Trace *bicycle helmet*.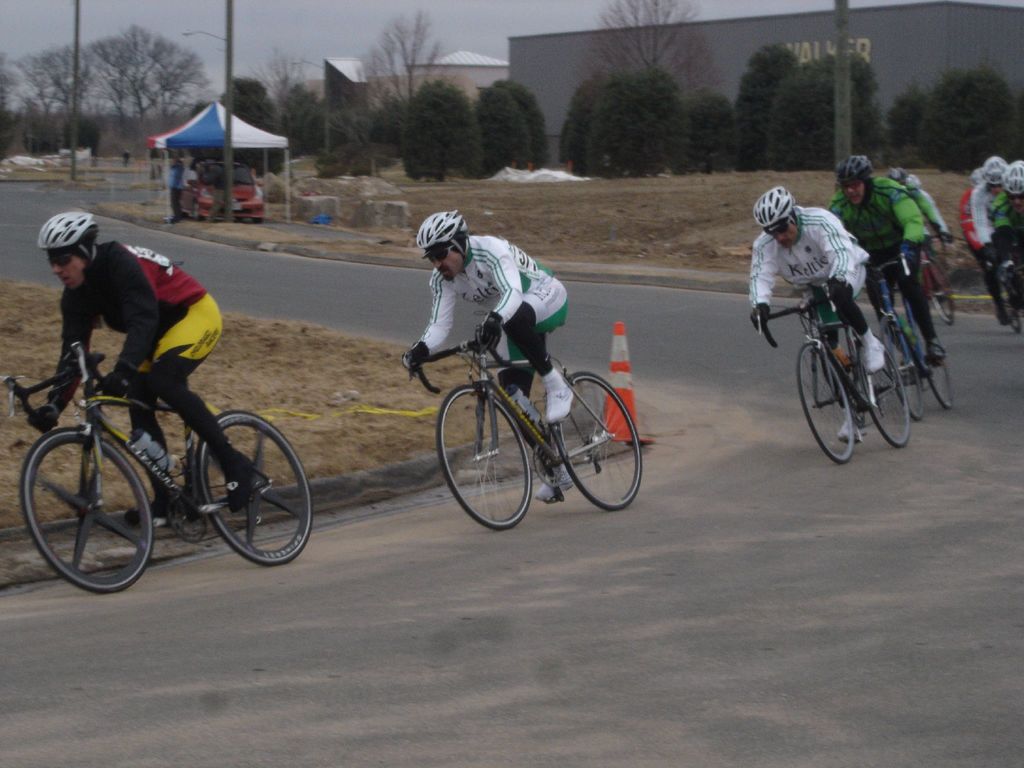
Traced to box=[1001, 163, 1023, 193].
